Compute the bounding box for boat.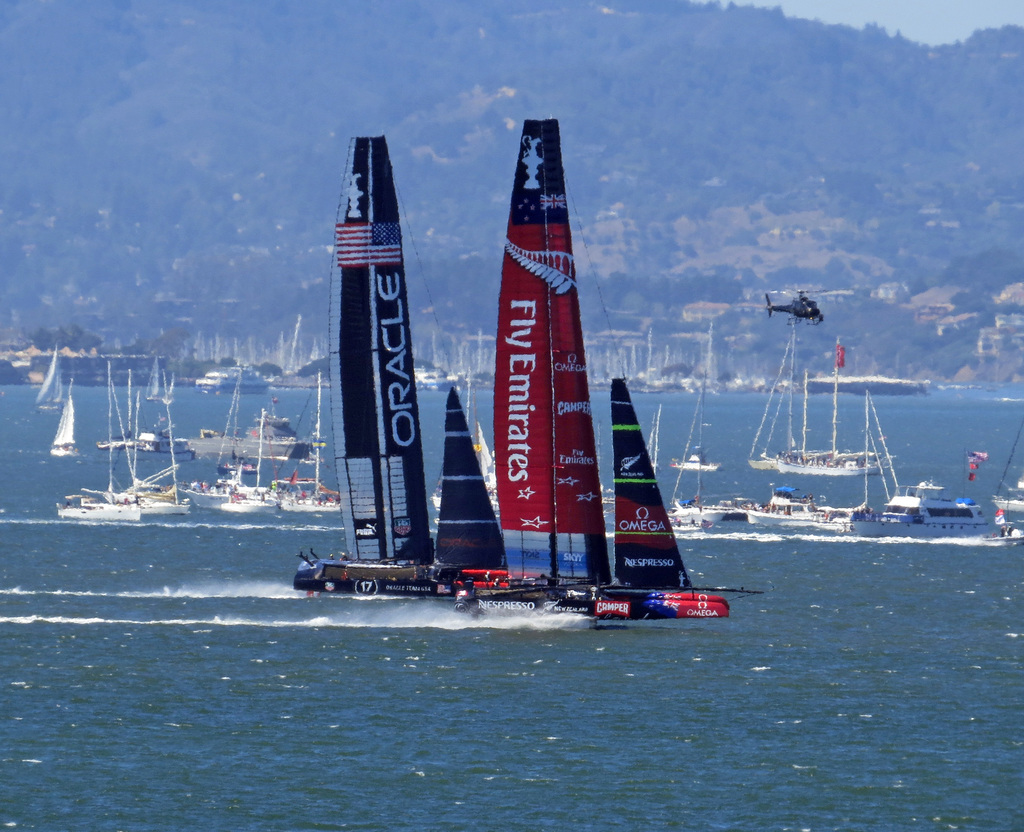
locate(34, 349, 68, 418).
